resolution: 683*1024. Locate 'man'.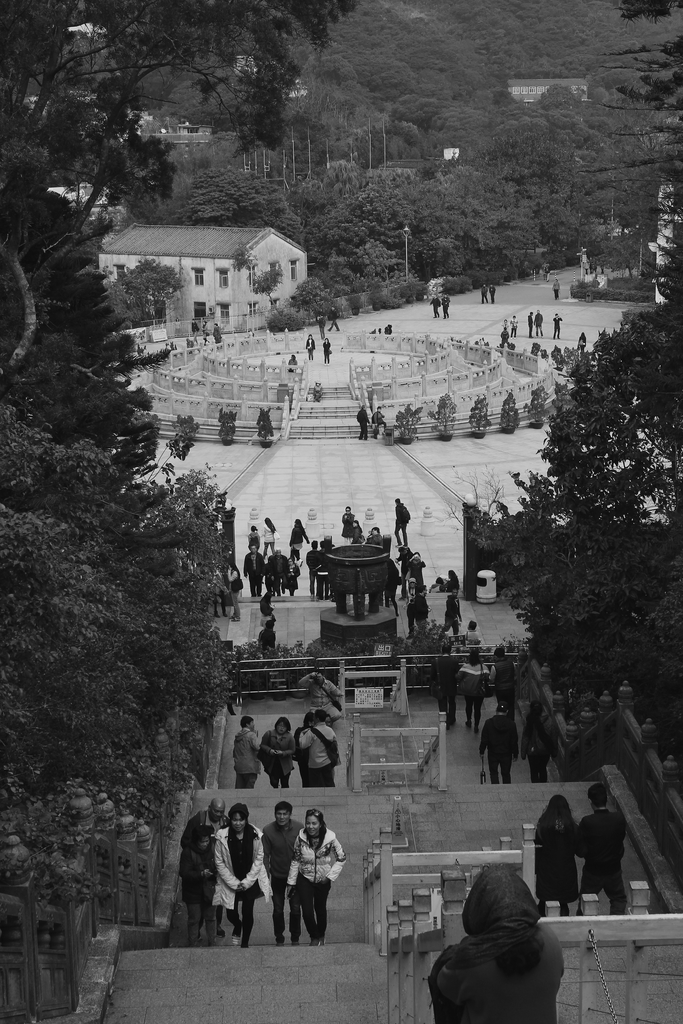
[left=481, top=700, right=517, bottom=780].
